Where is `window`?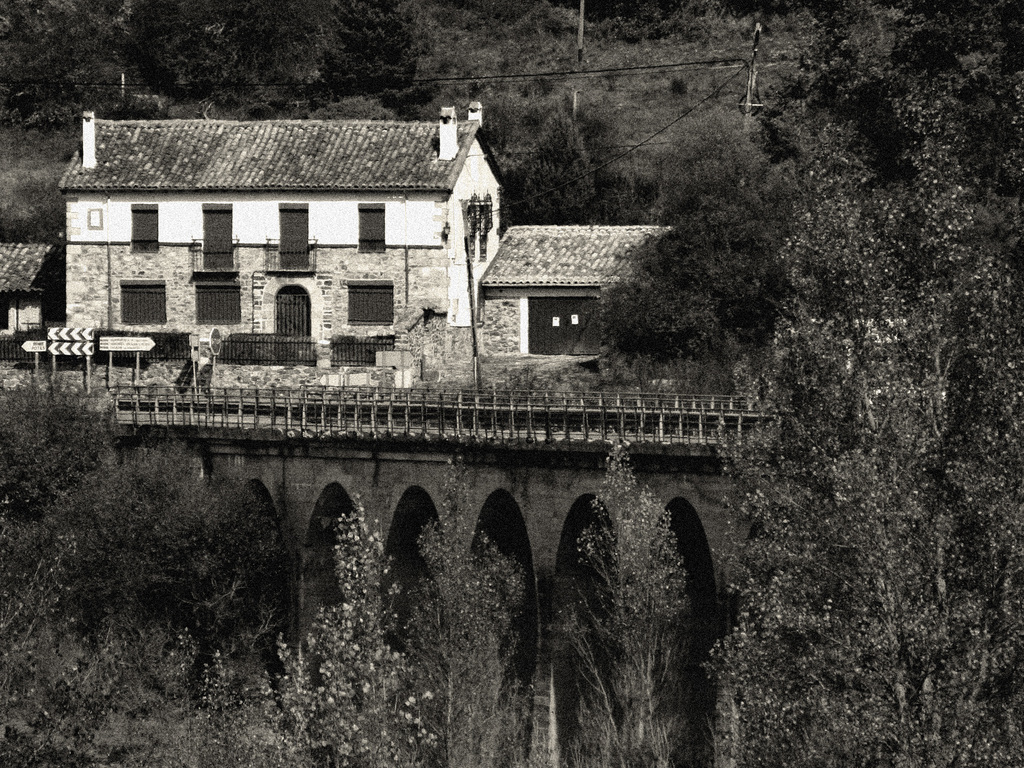
crop(345, 288, 393, 323).
